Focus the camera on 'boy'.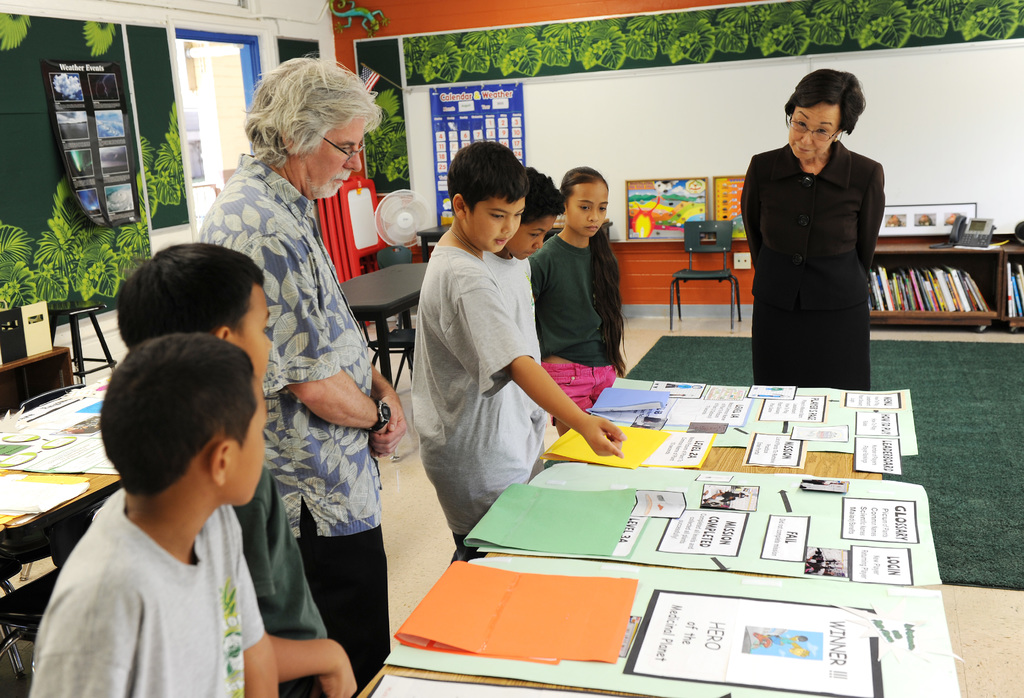
Focus region: 92, 239, 364, 697.
